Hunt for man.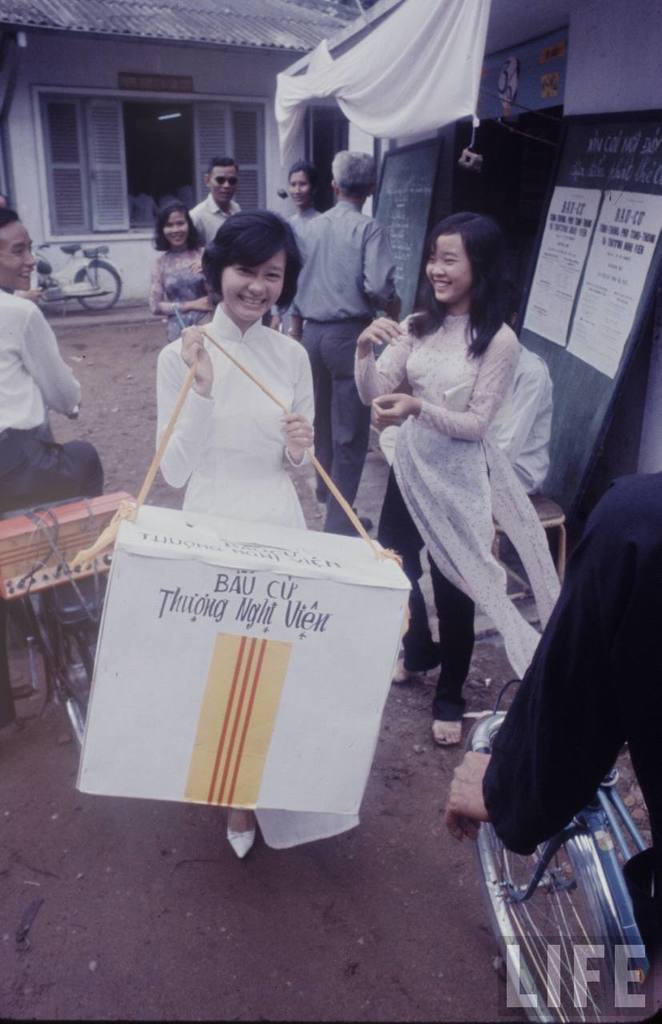
Hunted down at {"left": 451, "top": 477, "right": 661, "bottom": 986}.
